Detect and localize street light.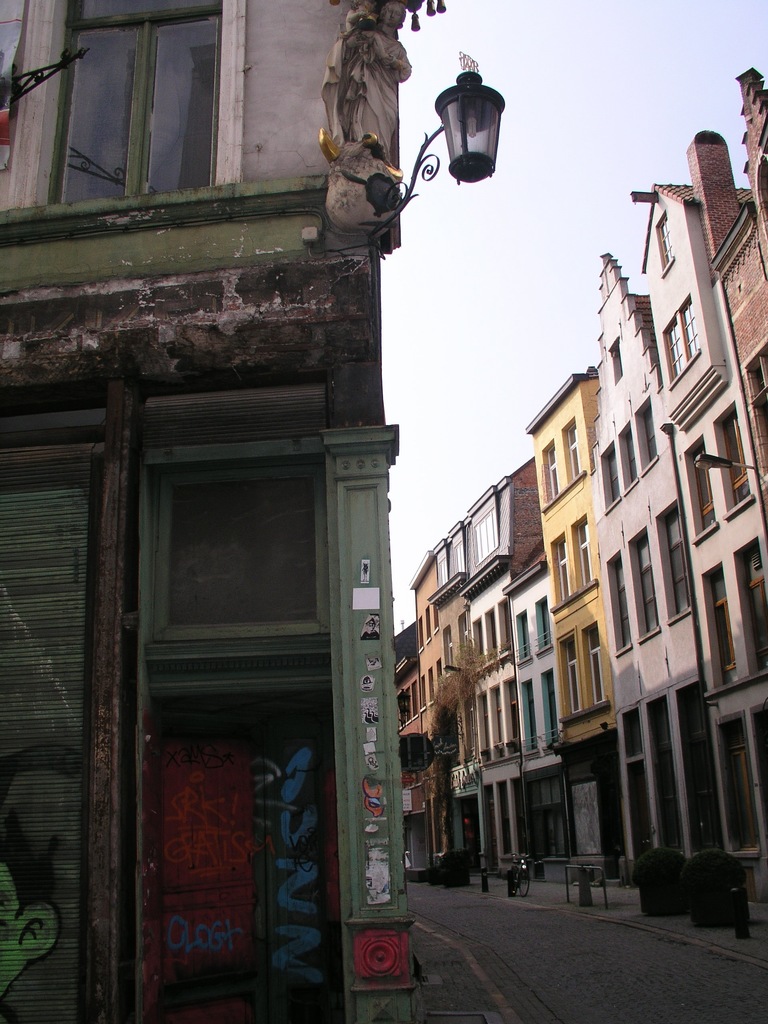
Localized at <bbox>404, 31, 518, 239</bbox>.
